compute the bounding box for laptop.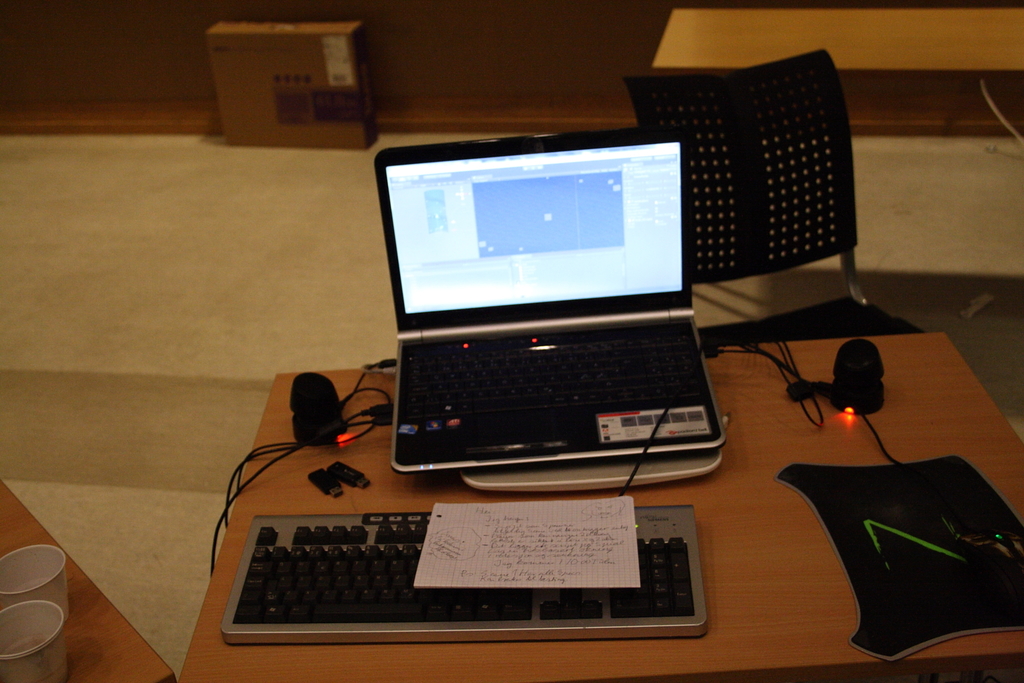
372:119:730:474.
